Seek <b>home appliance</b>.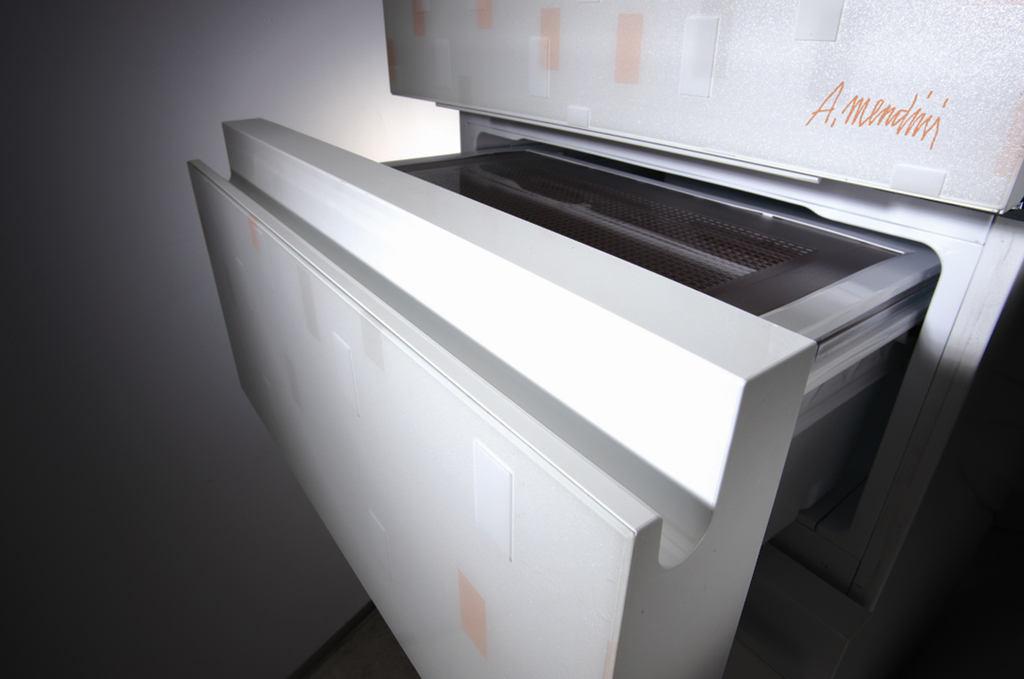
[189,0,1023,678].
